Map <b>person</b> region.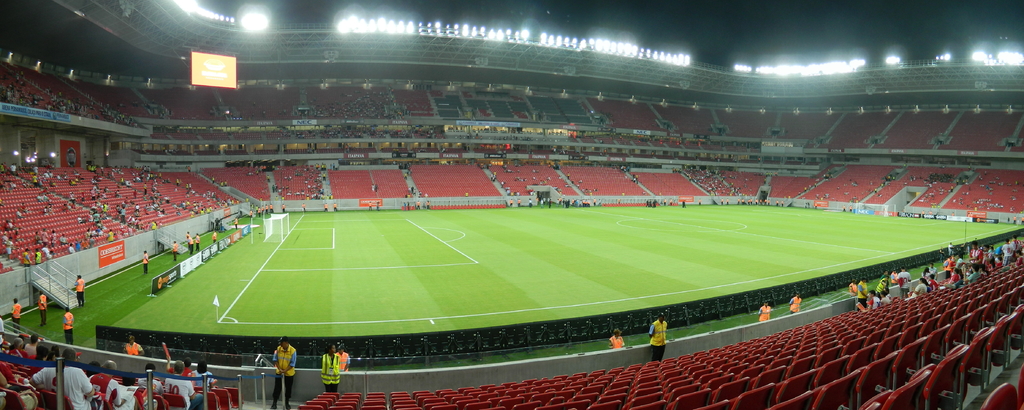
Mapped to (790, 293, 803, 313).
